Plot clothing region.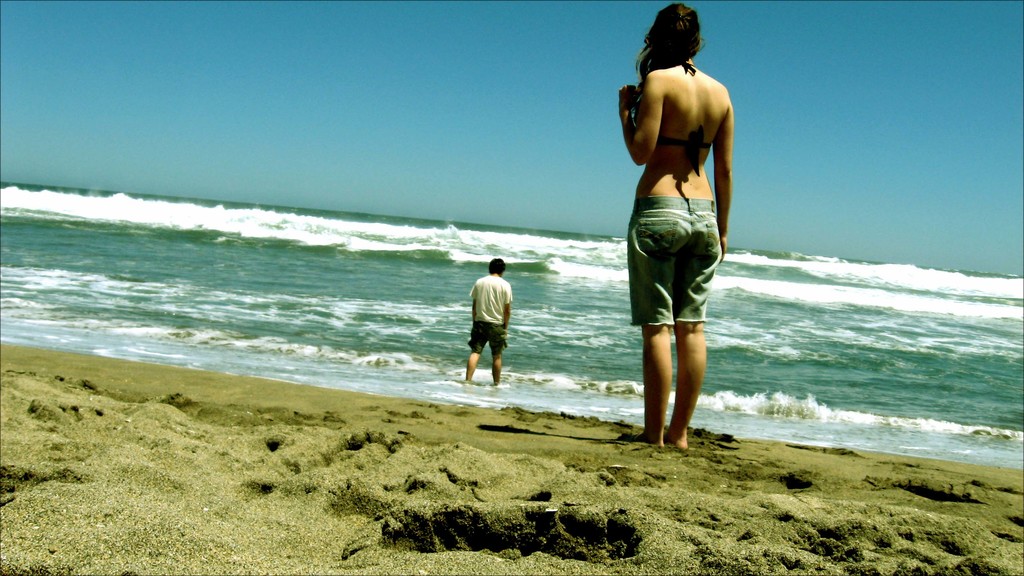
Plotted at locate(637, 57, 710, 152).
